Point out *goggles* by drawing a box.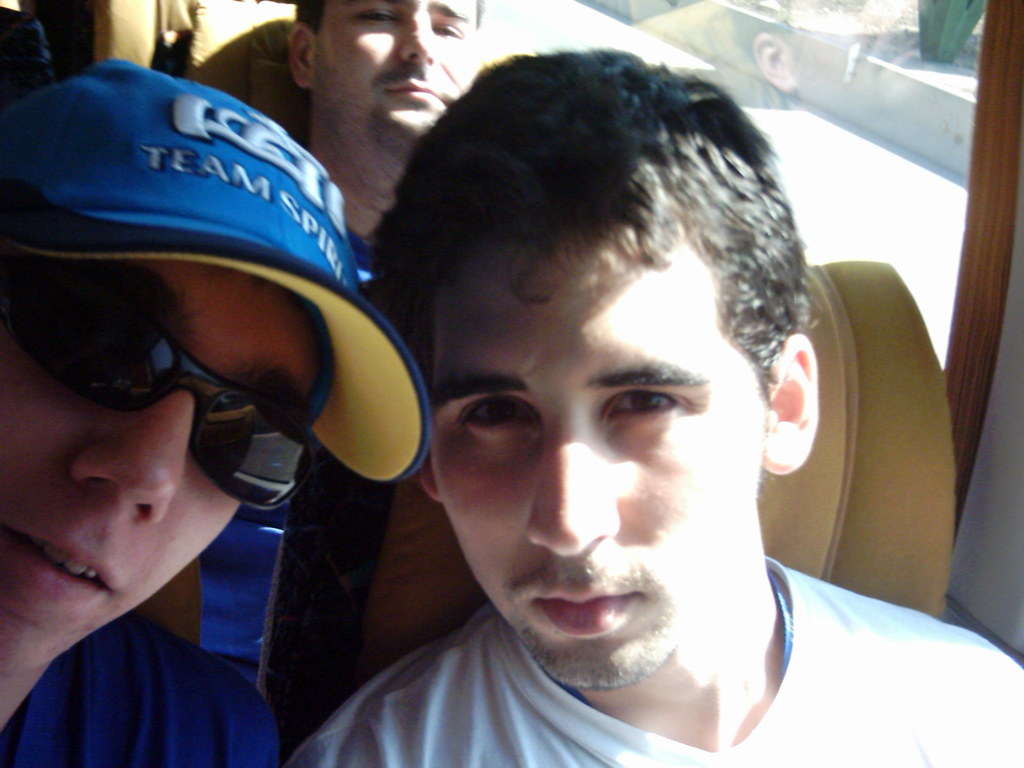
bbox=(27, 227, 403, 478).
